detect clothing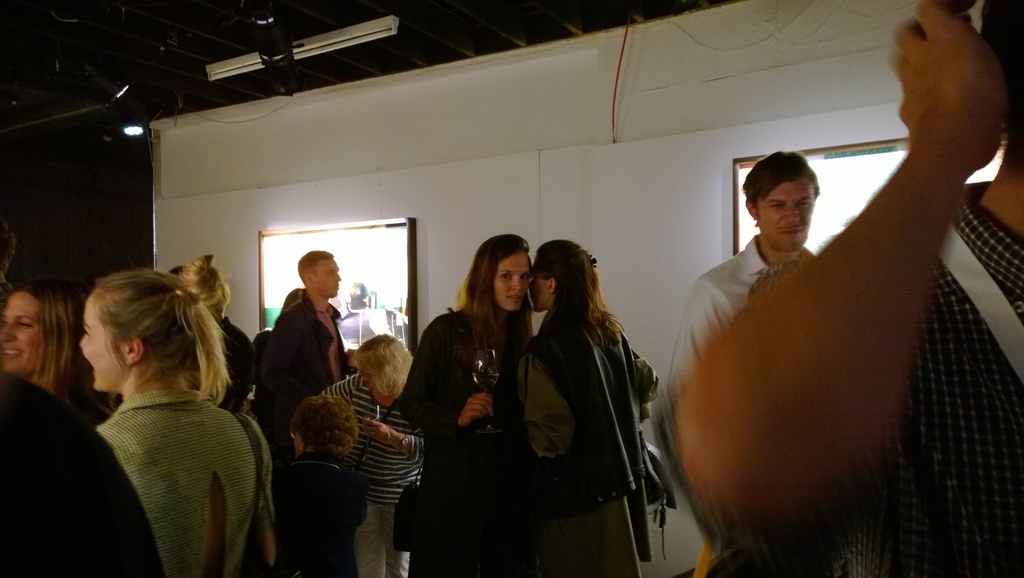
(260, 281, 365, 423)
